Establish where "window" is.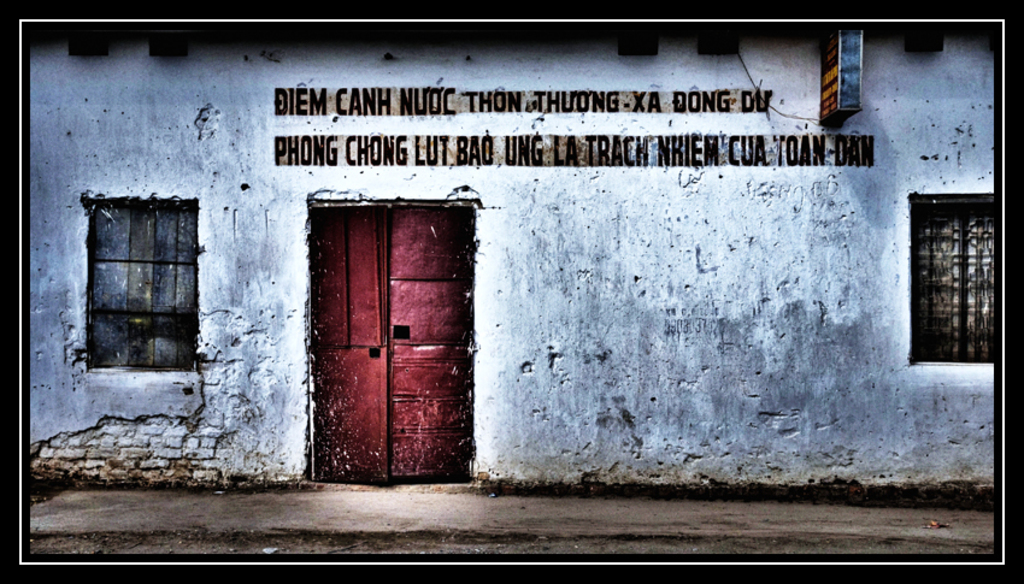
Established at left=83, top=190, right=196, bottom=366.
